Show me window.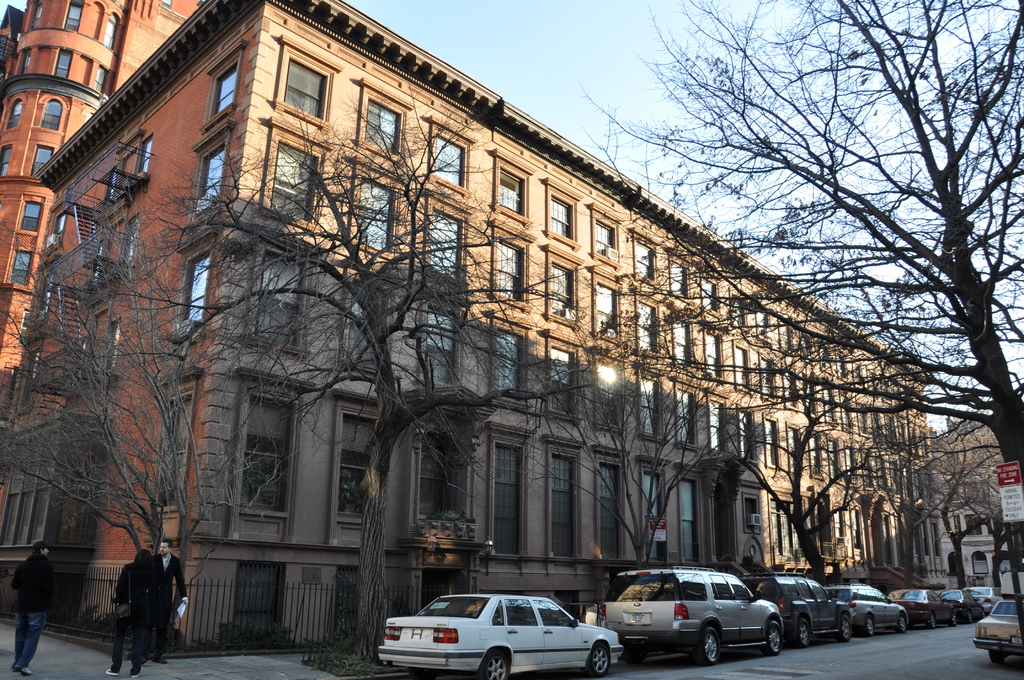
window is here: bbox=(547, 446, 576, 559).
